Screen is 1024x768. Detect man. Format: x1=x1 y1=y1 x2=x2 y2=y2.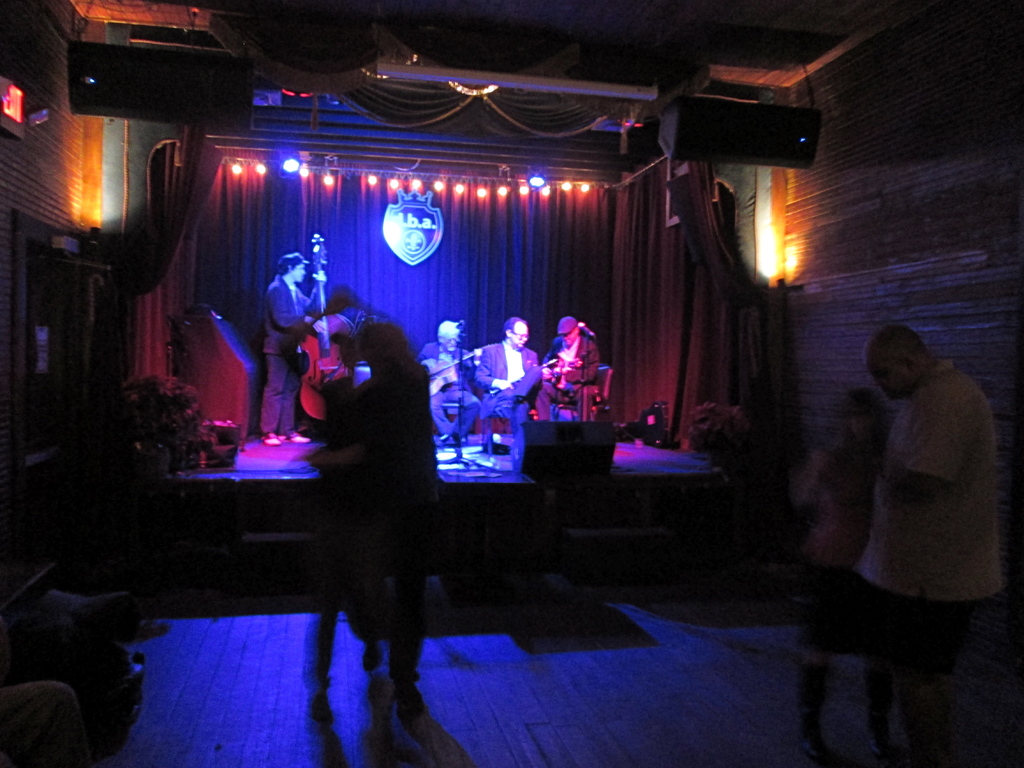
x1=264 y1=246 x2=328 y2=446.
